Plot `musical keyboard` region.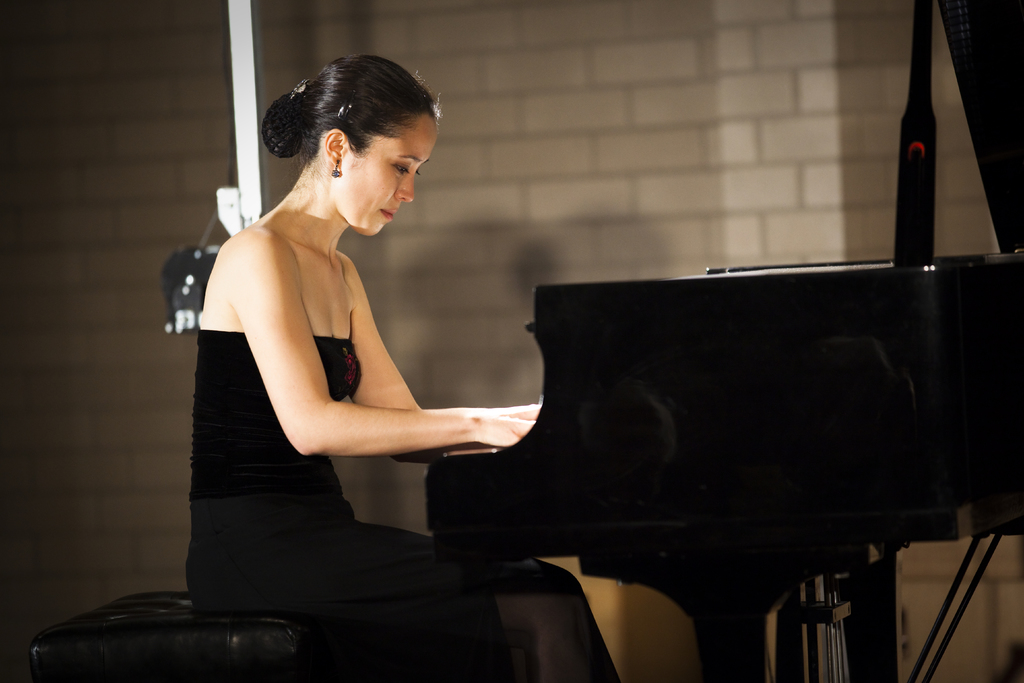
Plotted at [x1=430, y1=442, x2=509, y2=466].
